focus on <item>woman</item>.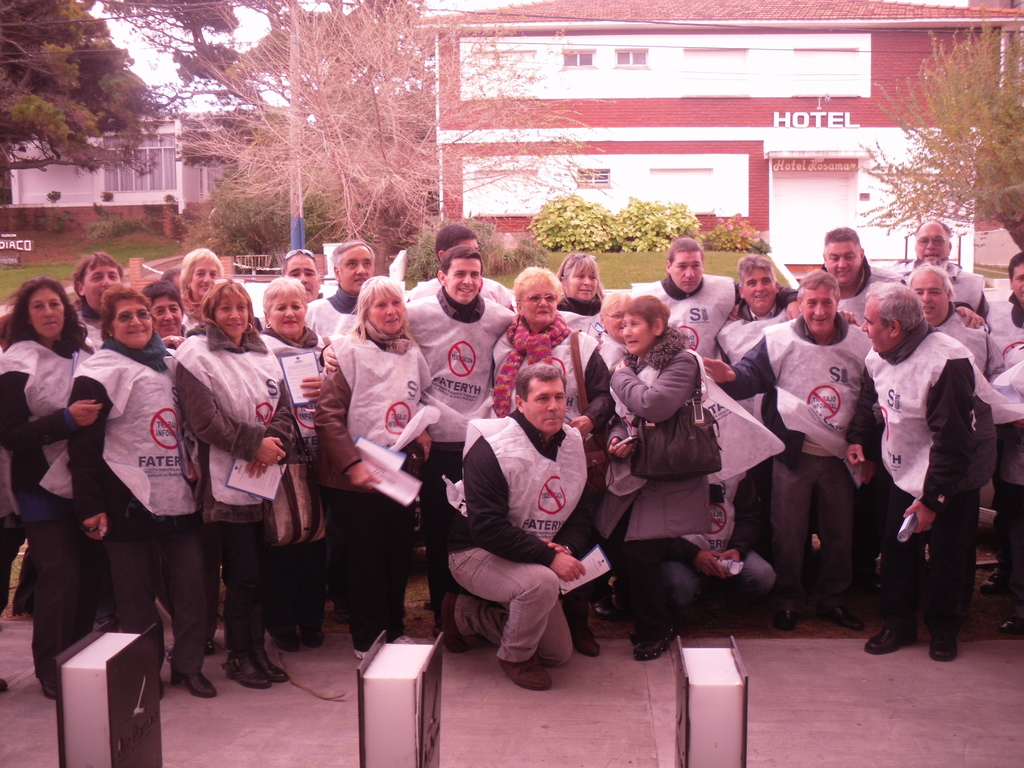
Focused at [left=256, top=273, right=335, bottom=651].
